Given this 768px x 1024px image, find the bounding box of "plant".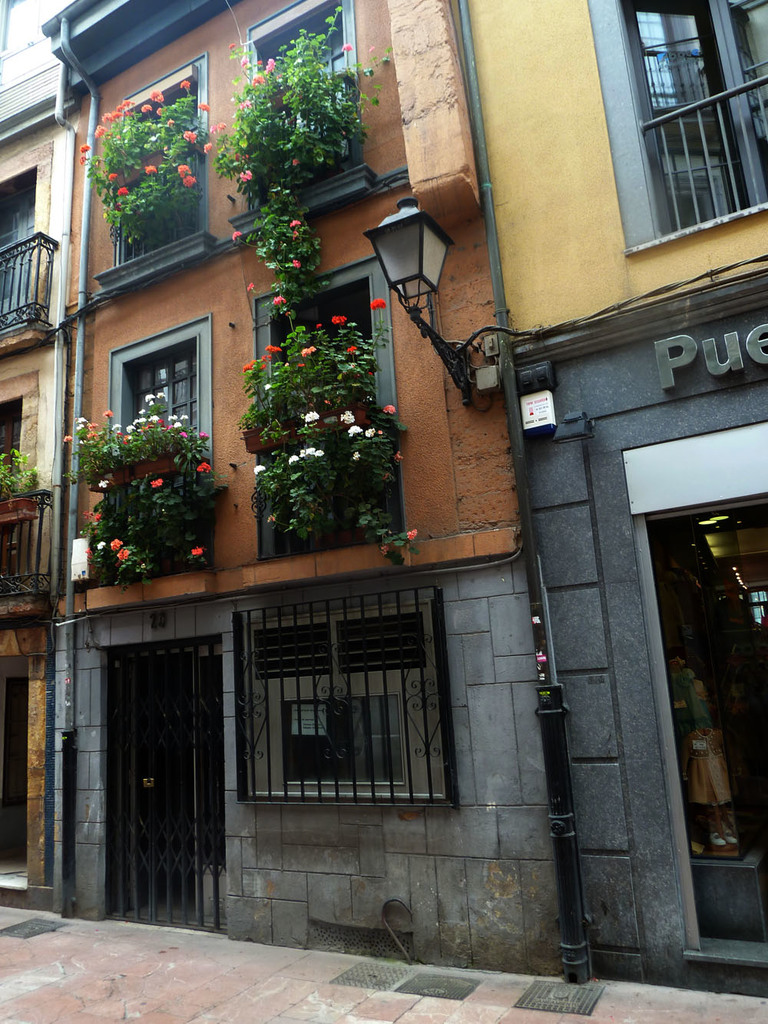
{"x1": 80, "y1": 74, "x2": 206, "y2": 249}.
